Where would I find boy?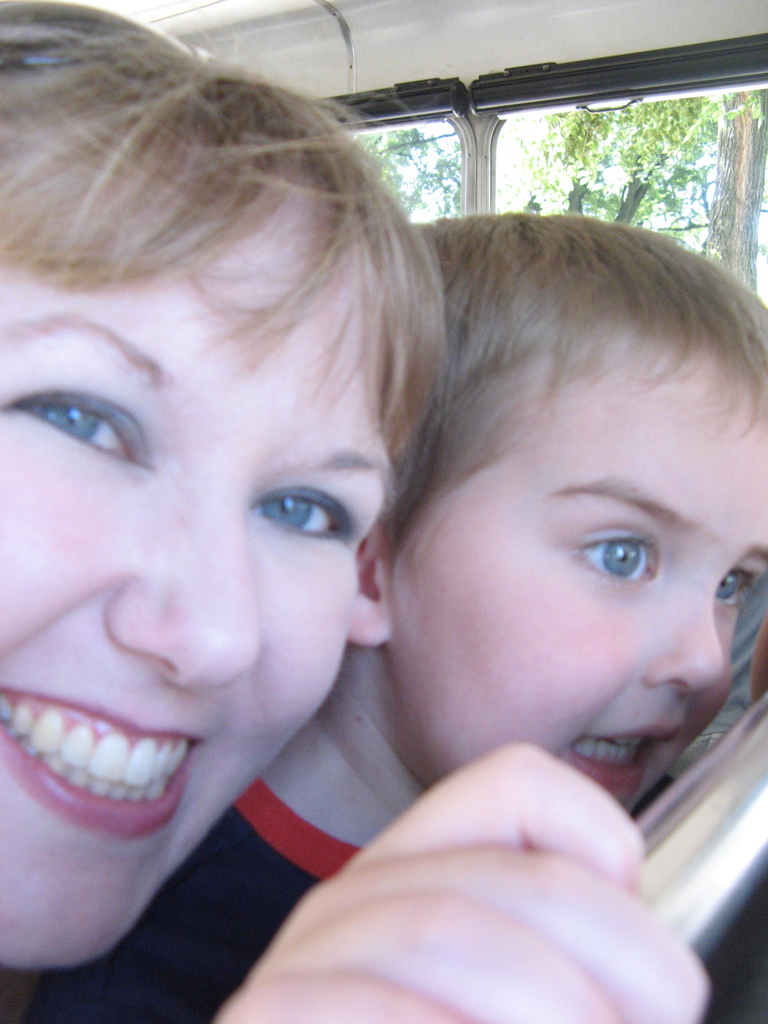
At 26, 205, 767, 1023.
